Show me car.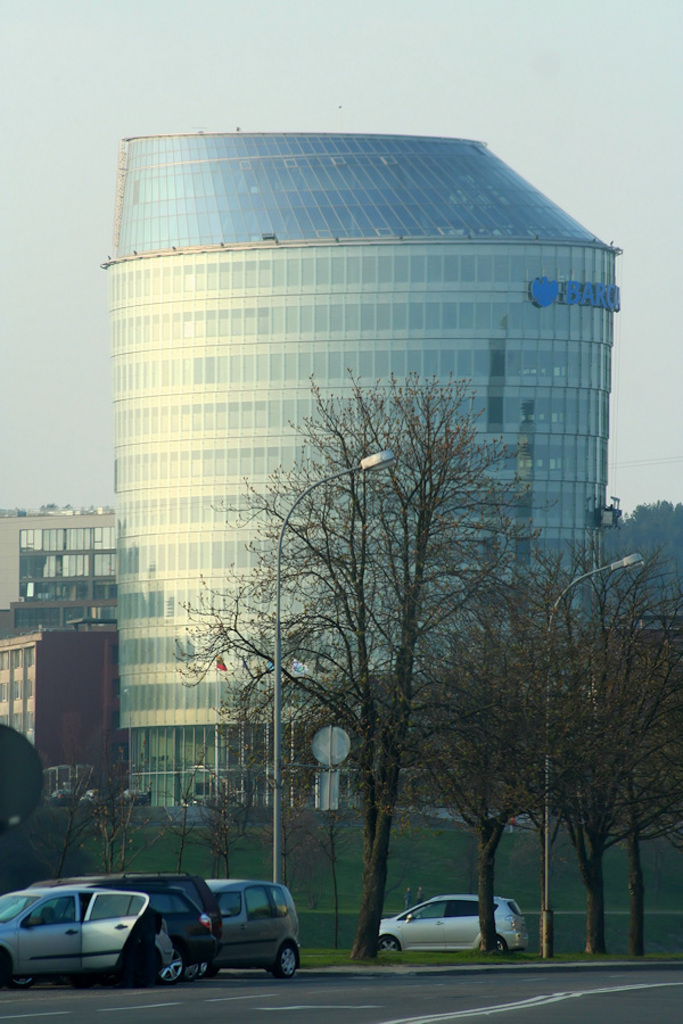
car is here: pyautogui.locateOnScreen(206, 877, 306, 975).
